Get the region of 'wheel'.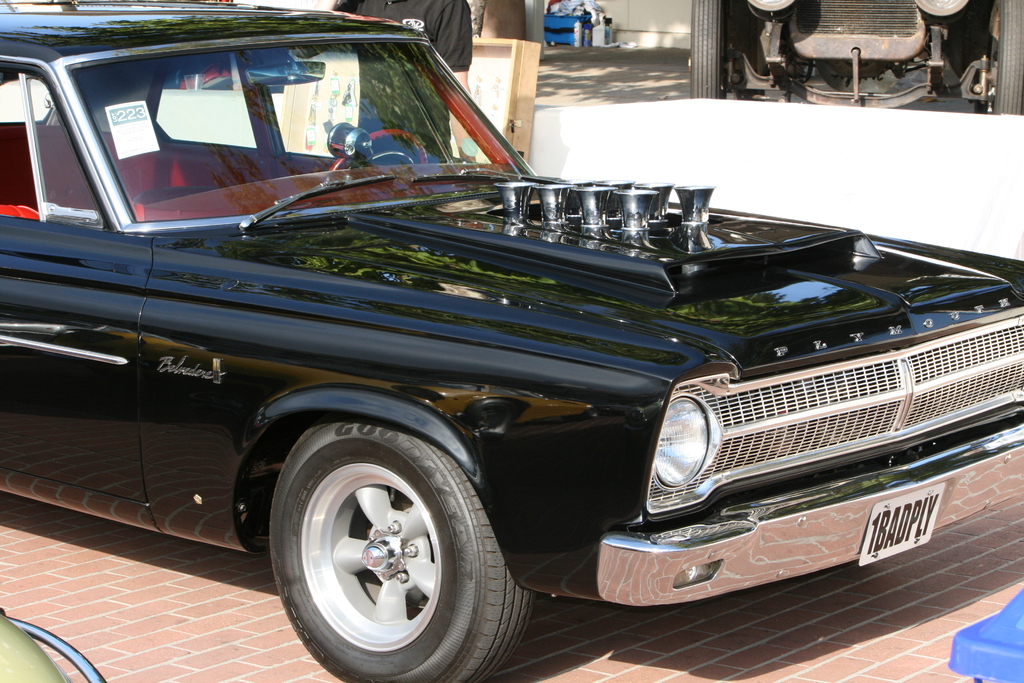
691, 0, 726, 97.
